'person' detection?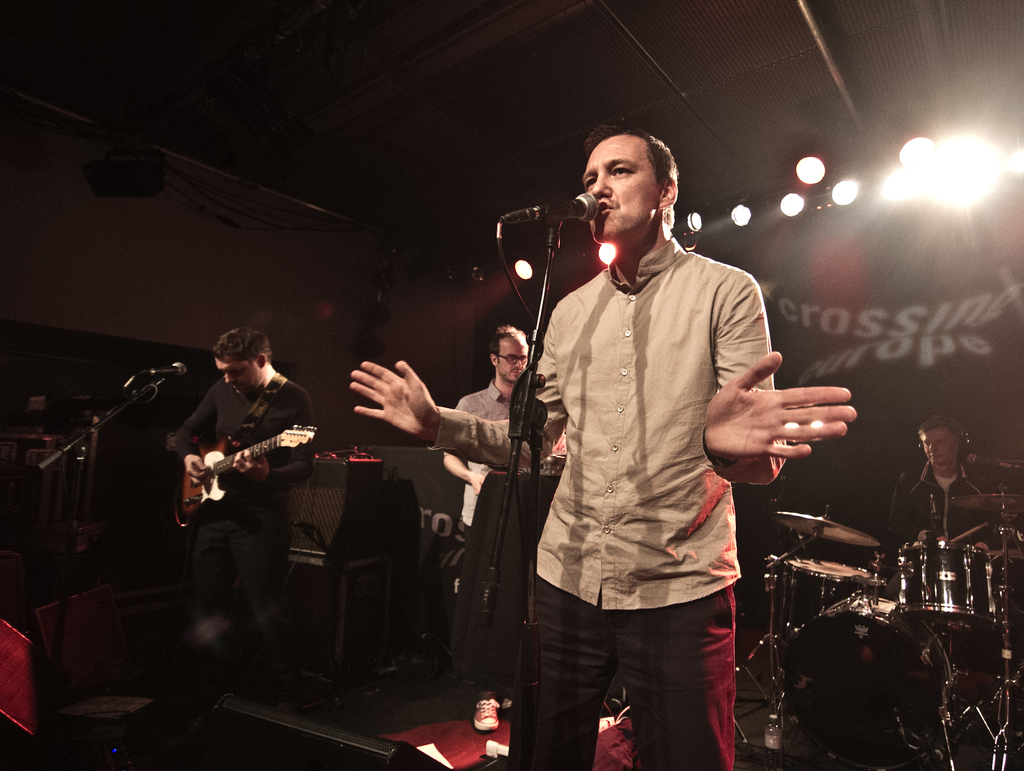
bbox(445, 320, 530, 694)
